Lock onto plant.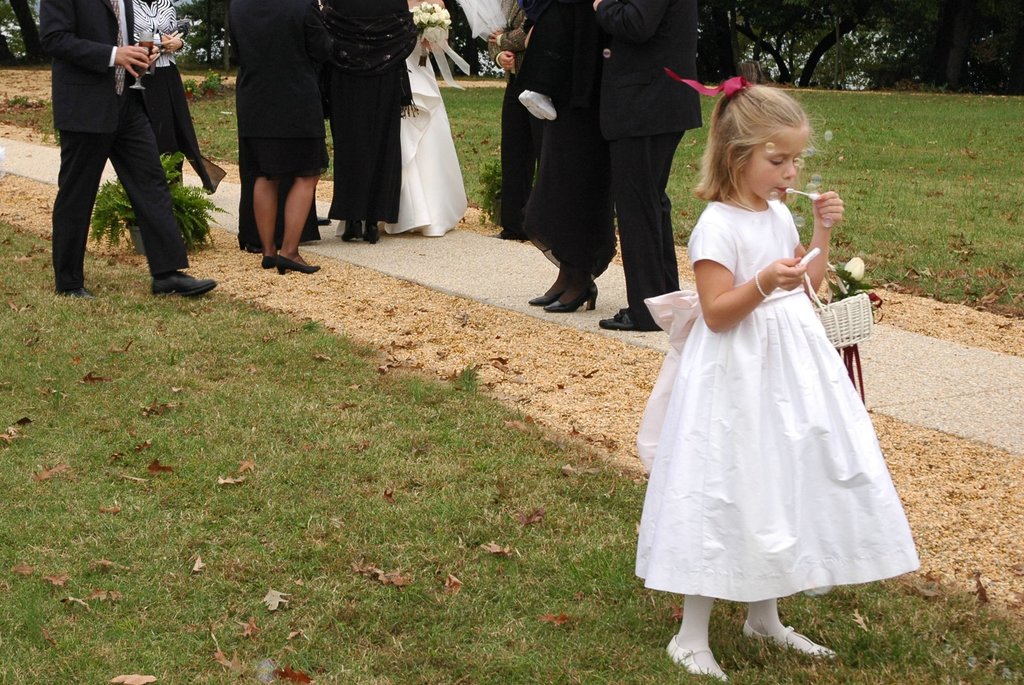
Locked: bbox(0, 0, 49, 69).
